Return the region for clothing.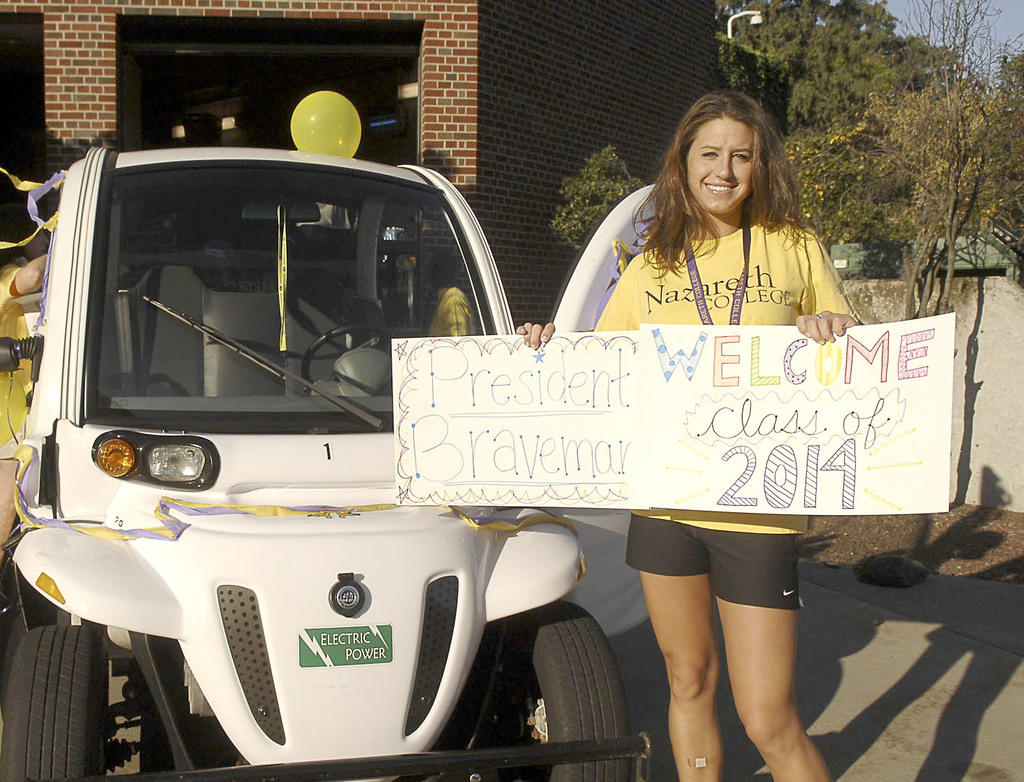
539 203 904 654.
